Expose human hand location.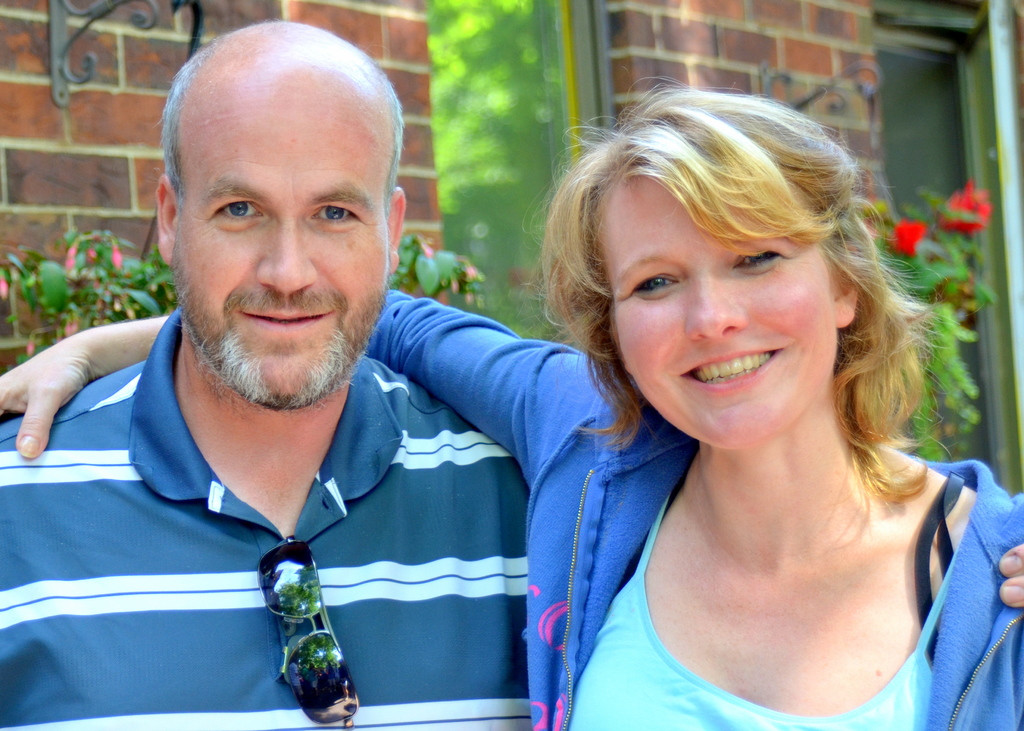
Exposed at x1=8 y1=322 x2=97 y2=444.
